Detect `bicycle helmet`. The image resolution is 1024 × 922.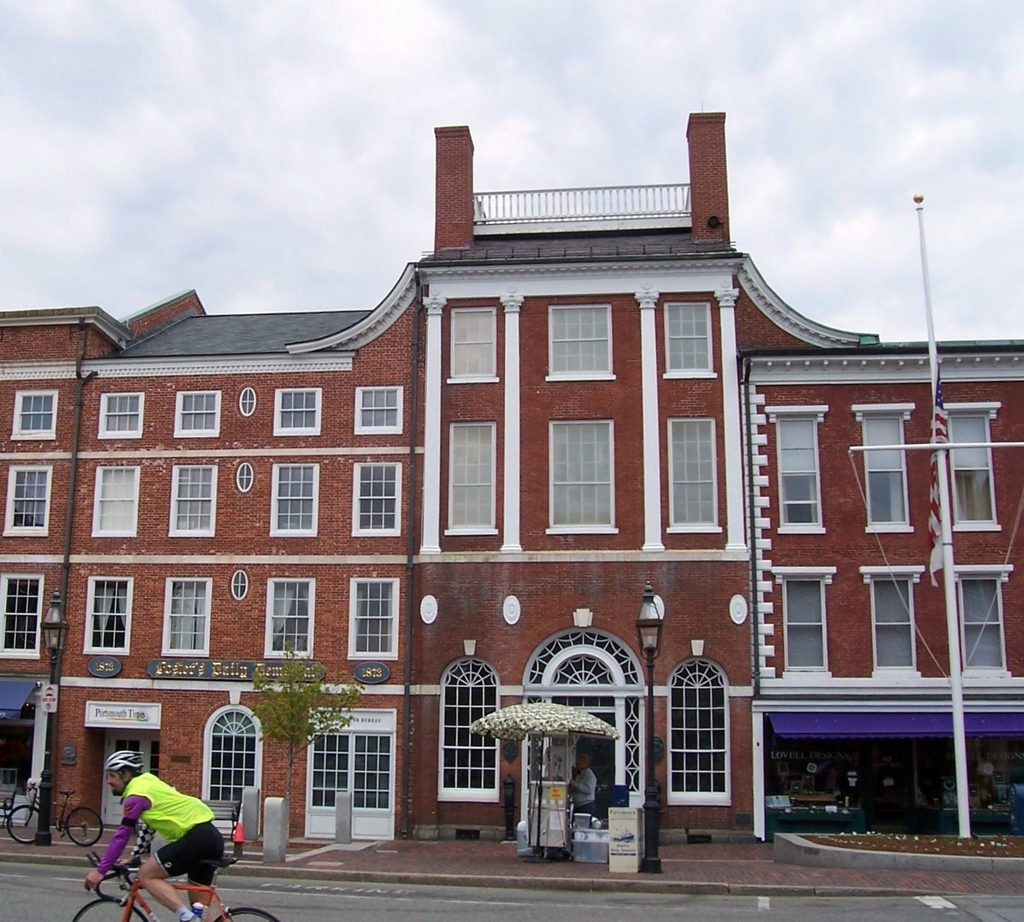
[x1=104, y1=745, x2=145, y2=781].
